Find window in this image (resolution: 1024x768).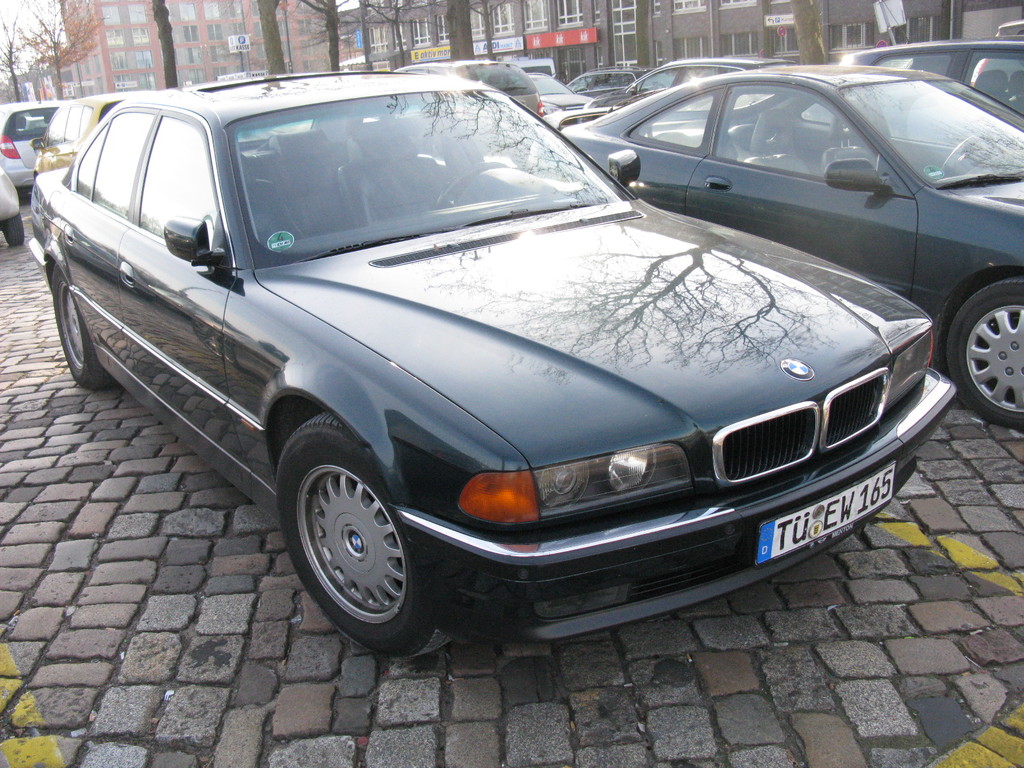
[left=470, top=0, right=486, bottom=41].
